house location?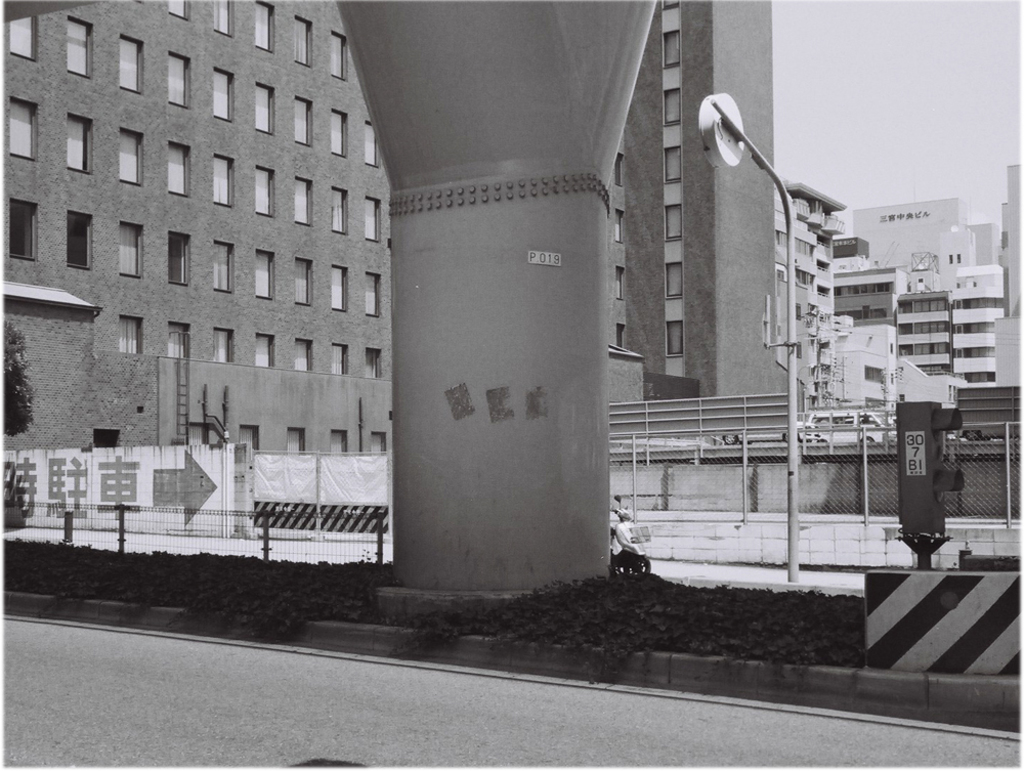
region(844, 206, 968, 269)
